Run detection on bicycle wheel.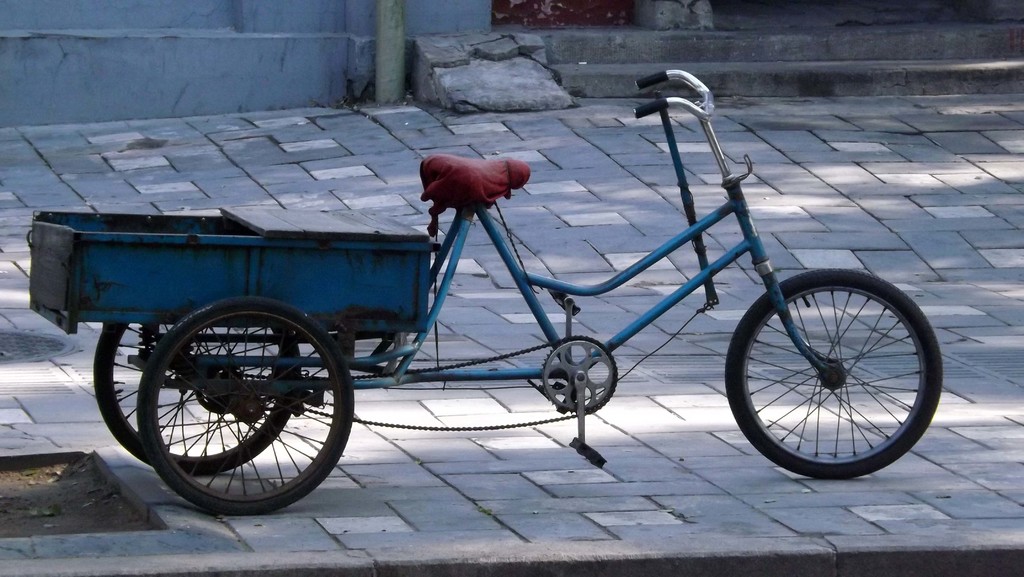
Result: locate(90, 324, 297, 471).
